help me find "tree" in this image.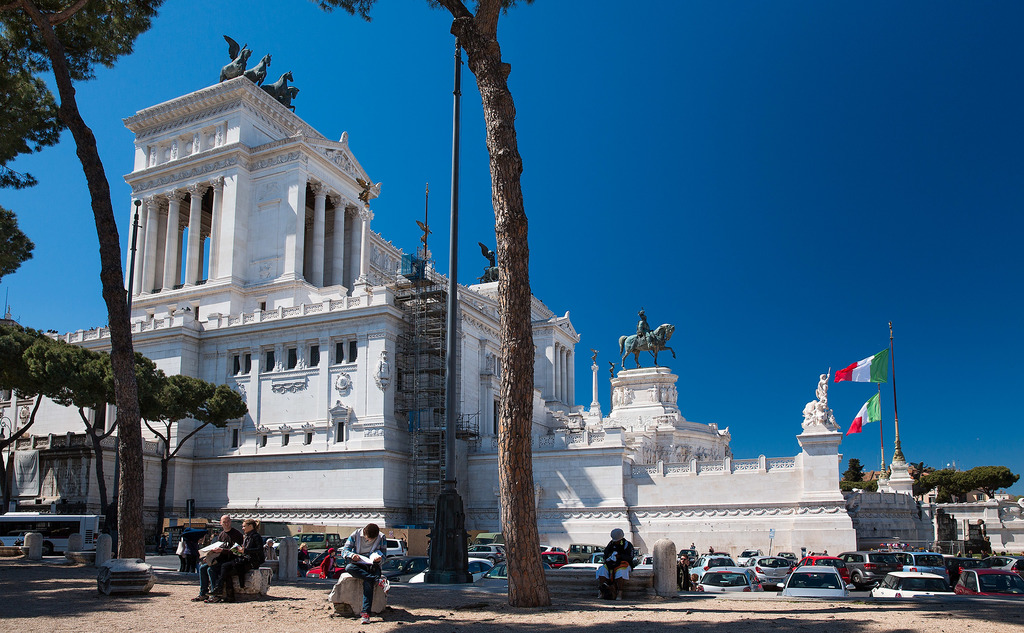
Found it: region(915, 473, 1019, 503).
